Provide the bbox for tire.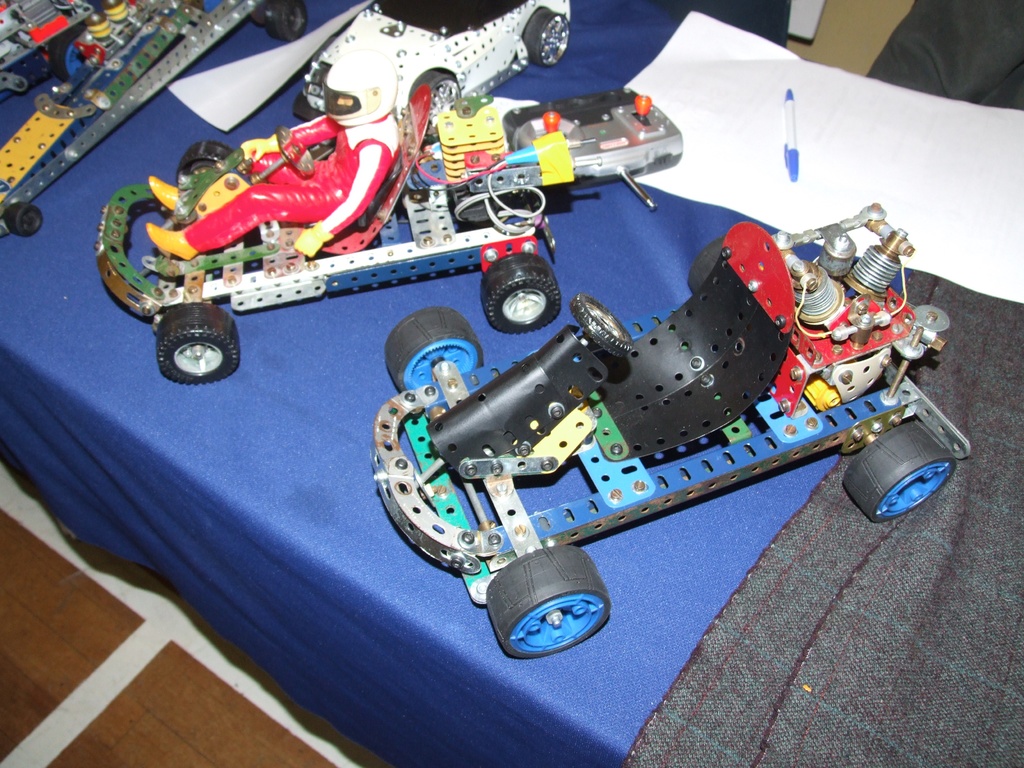
(x1=175, y1=140, x2=250, y2=180).
